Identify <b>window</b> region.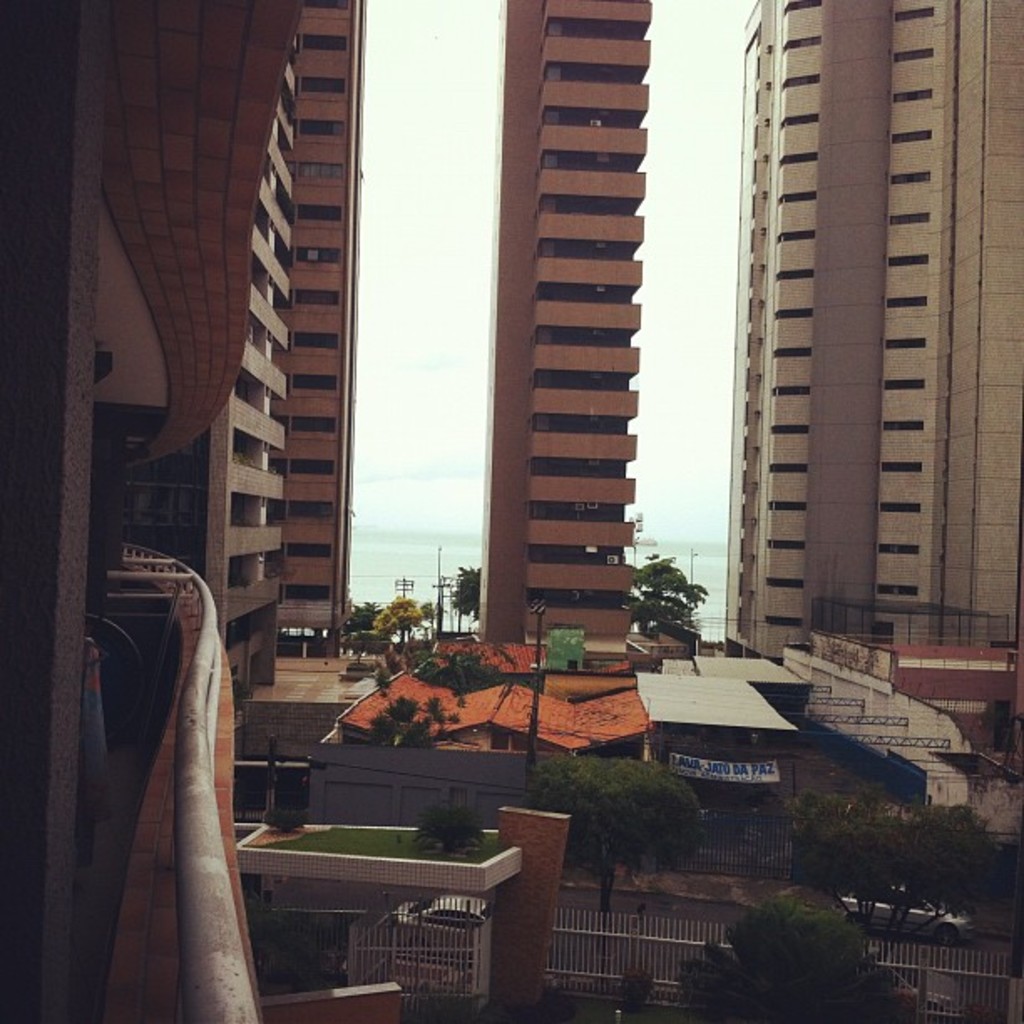
Region: bbox=(283, 462, 336, 475).
